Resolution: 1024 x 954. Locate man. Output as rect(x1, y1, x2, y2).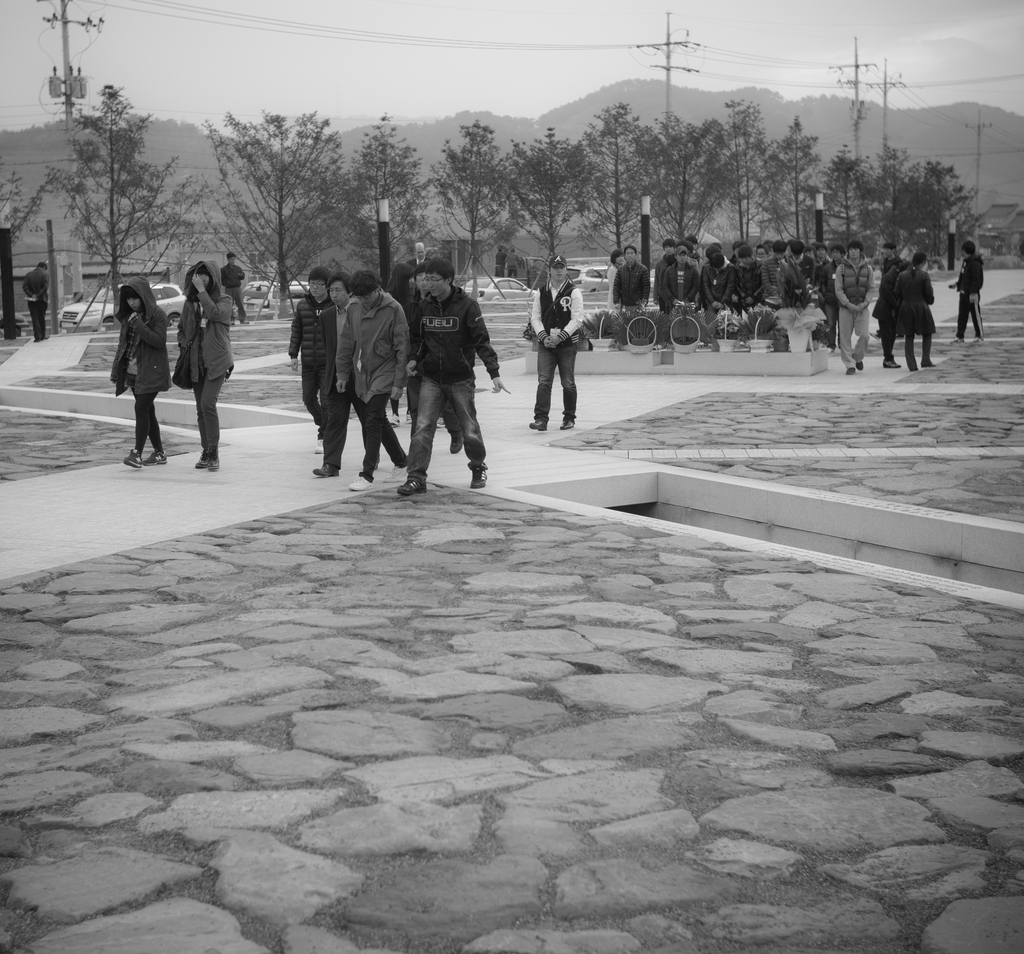
rect(832, 240, 876, 374).
